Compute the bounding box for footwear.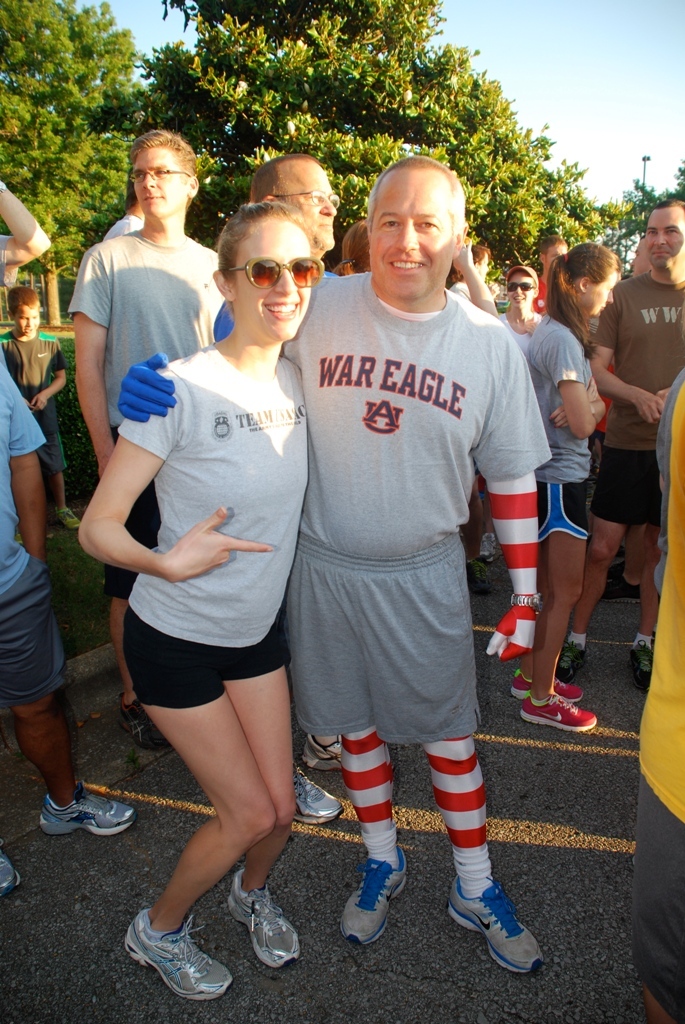
region(448, 872, 545, 969).
